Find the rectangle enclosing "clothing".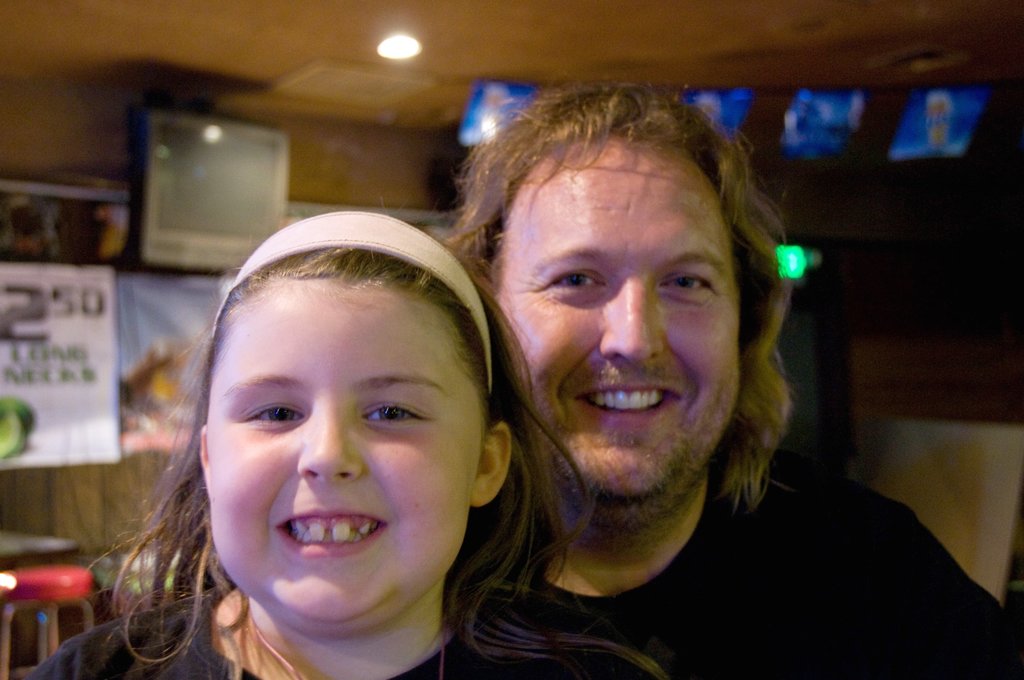
detection(24, 584, 669, 679).
